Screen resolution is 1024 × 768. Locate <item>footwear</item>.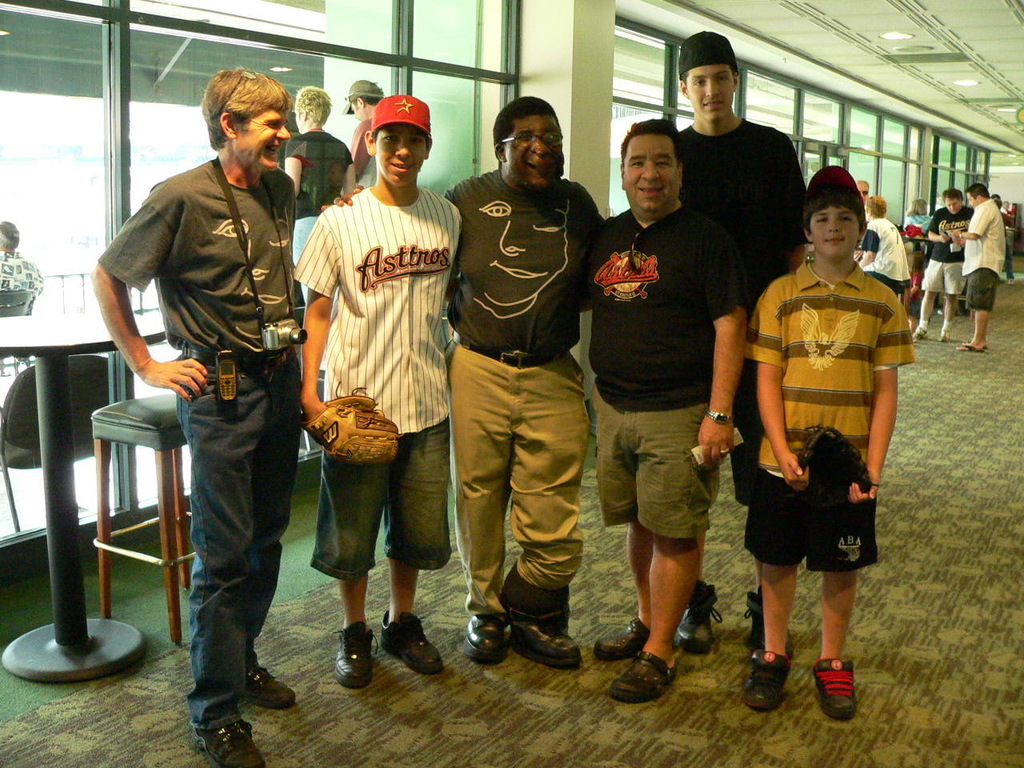
[912, 327, 930, 336].
